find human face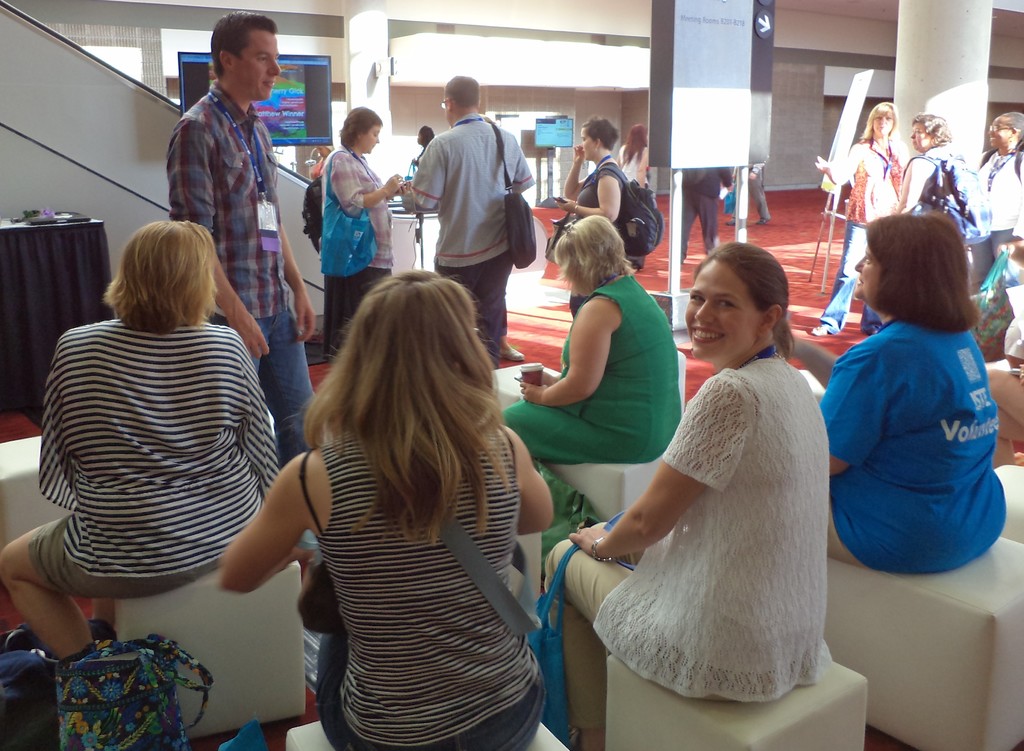
Rect(359, 126, 381, 155)
